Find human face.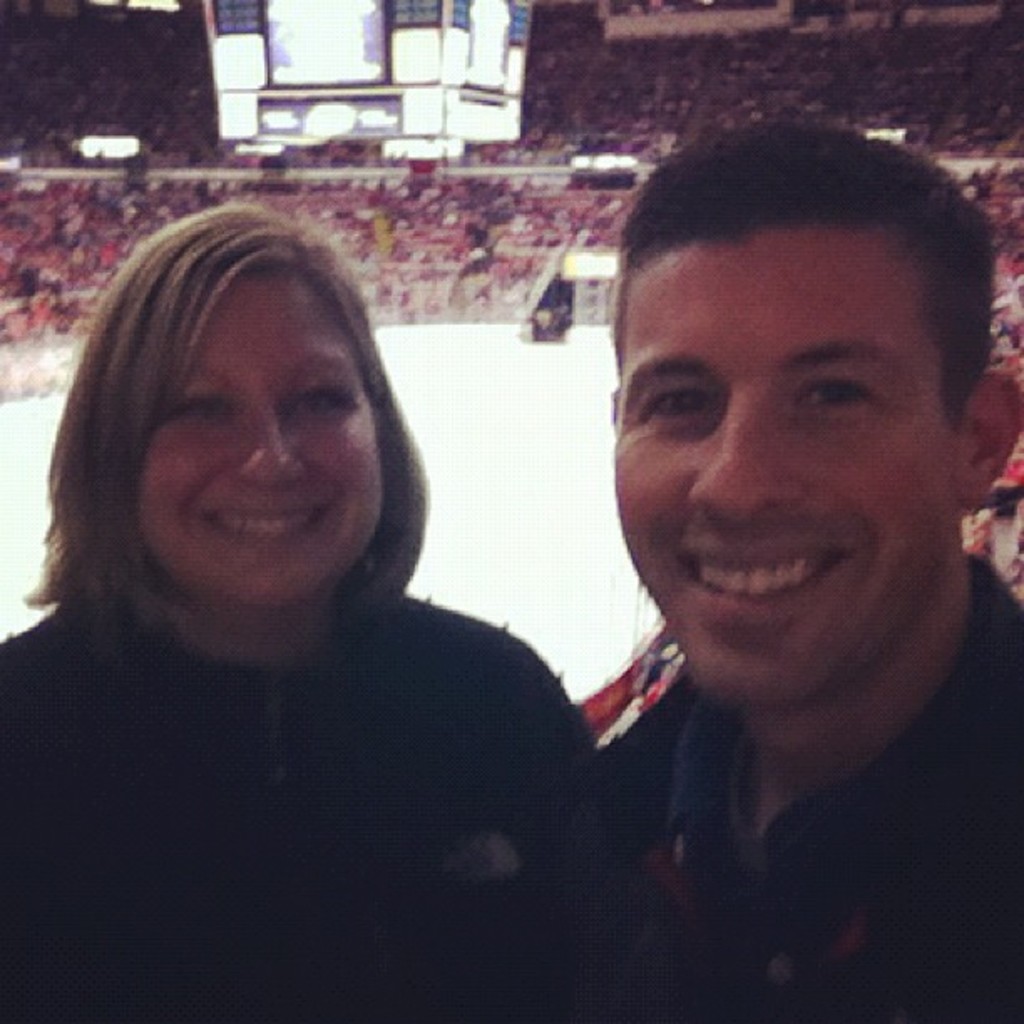
box=[622, 228, 967, 701].
